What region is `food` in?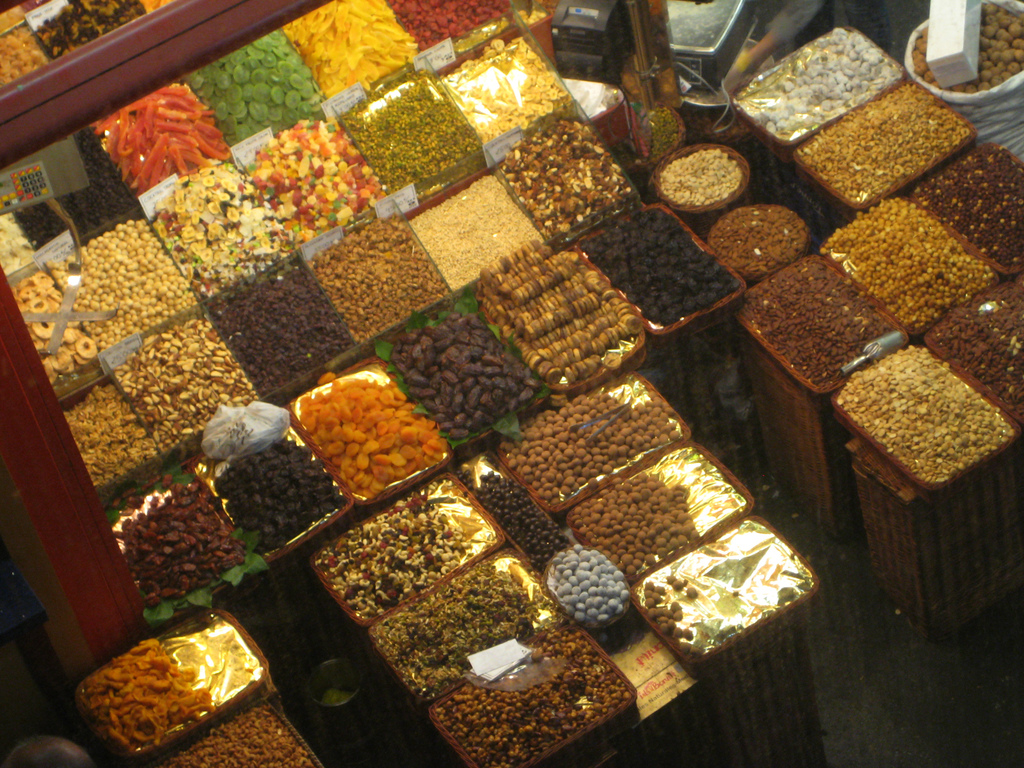
select_region(911, 1, 1023, 98).
